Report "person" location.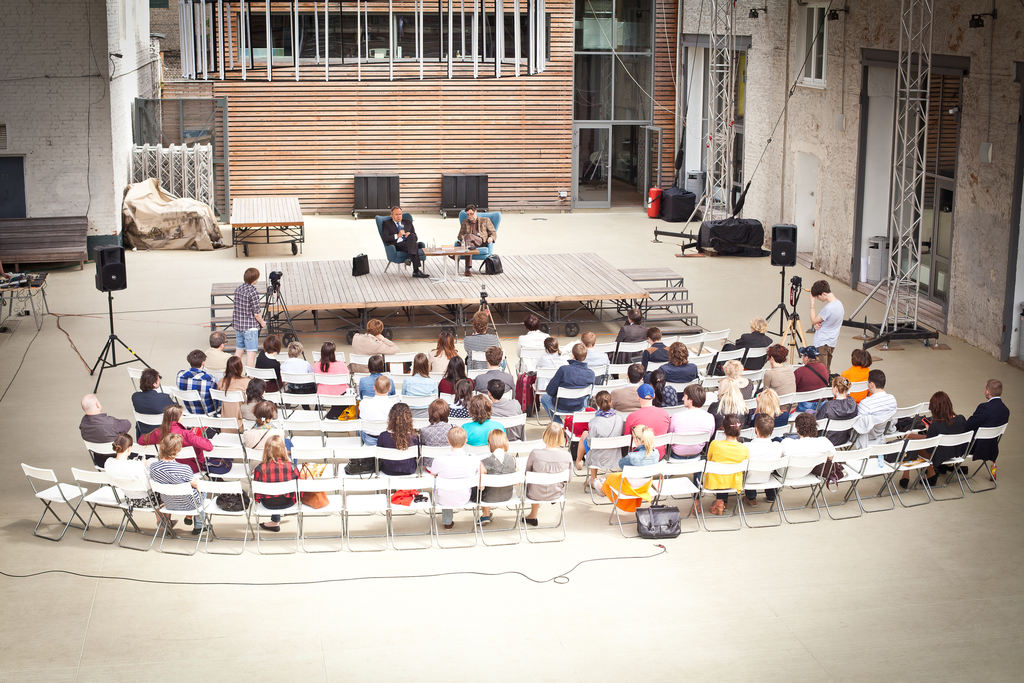
Report: 138, 403, 220, 474.
